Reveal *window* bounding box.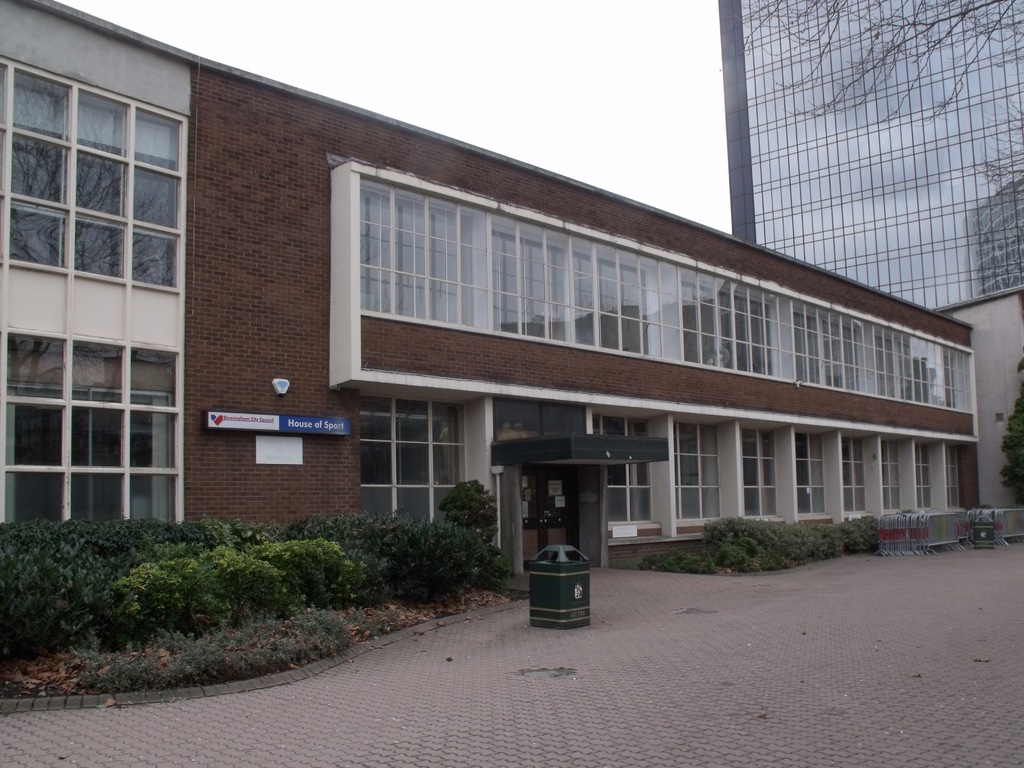
Revealed: bbox=(362, 396, 469, 527).
